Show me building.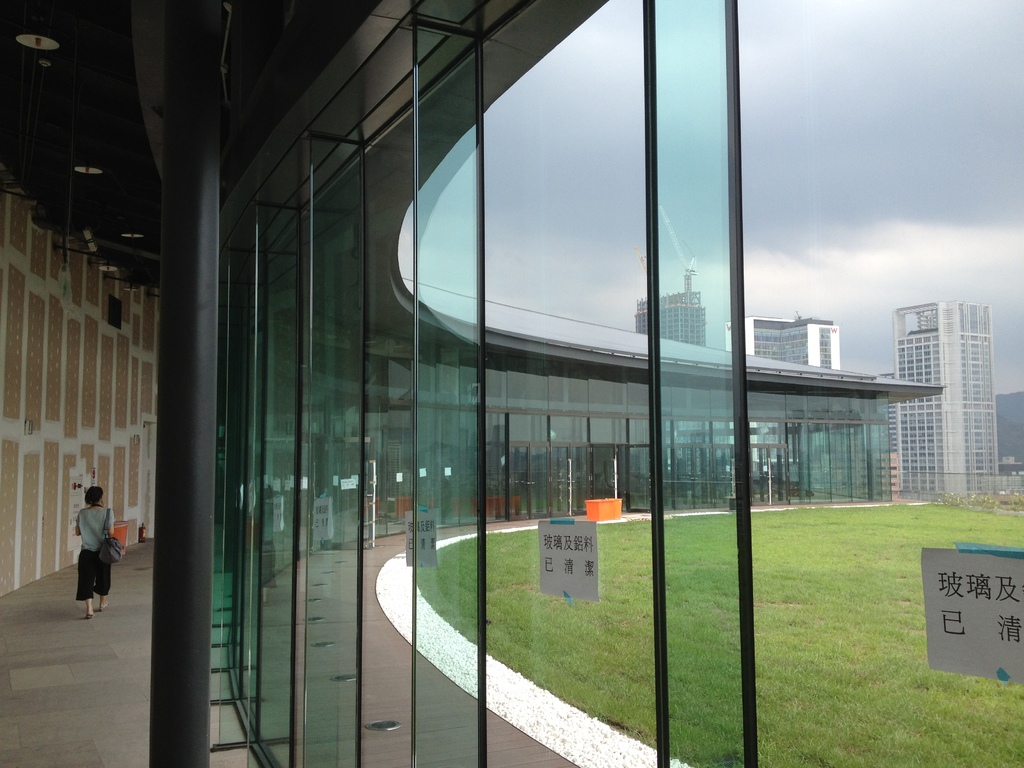
building is here: {"x1": 891, "y1": 294, "x2": 1003, "y2": 507}.
